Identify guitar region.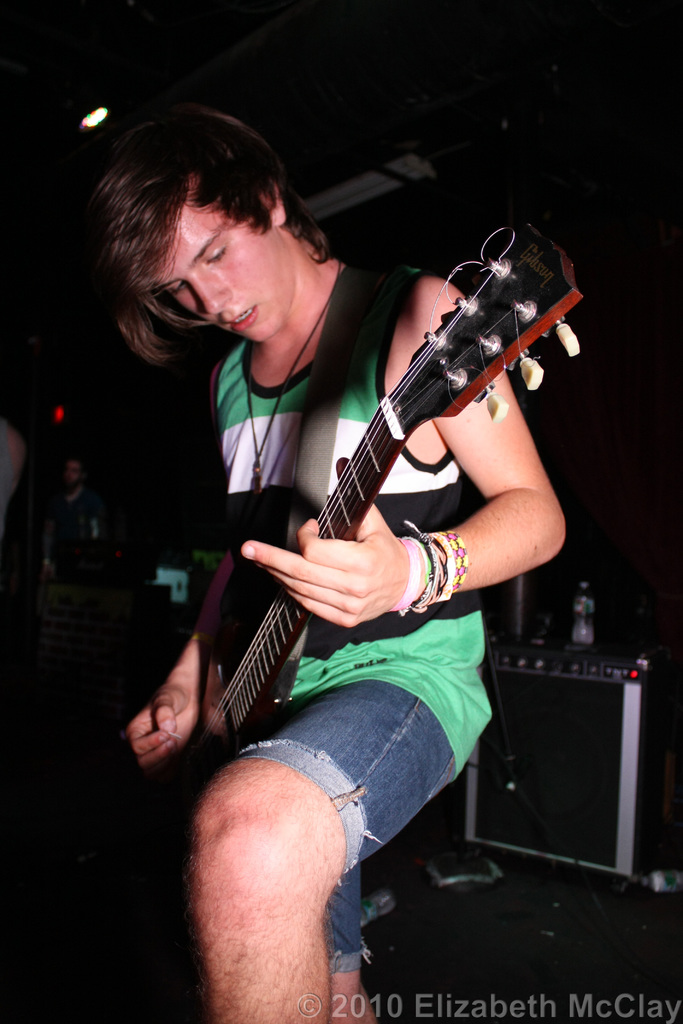
Region: x1=181 y1=235 x2=568 y2=748.
